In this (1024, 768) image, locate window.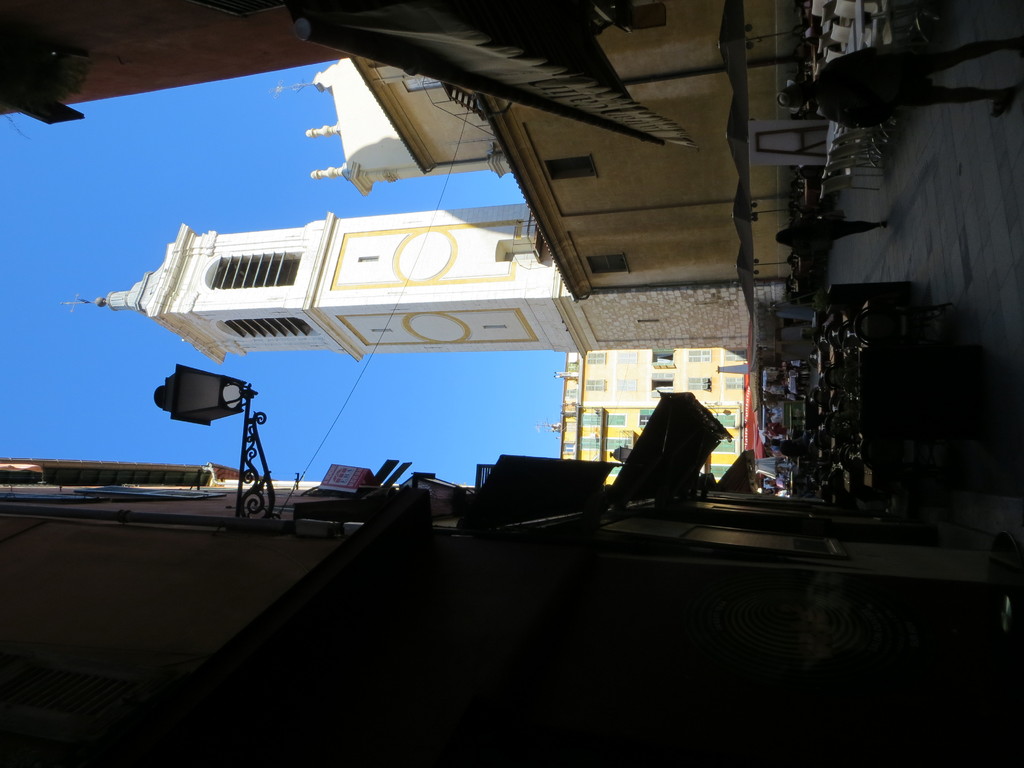
Bounding box: {"left": 604, "top": 415, "right": 627, "bottom": 425}.
